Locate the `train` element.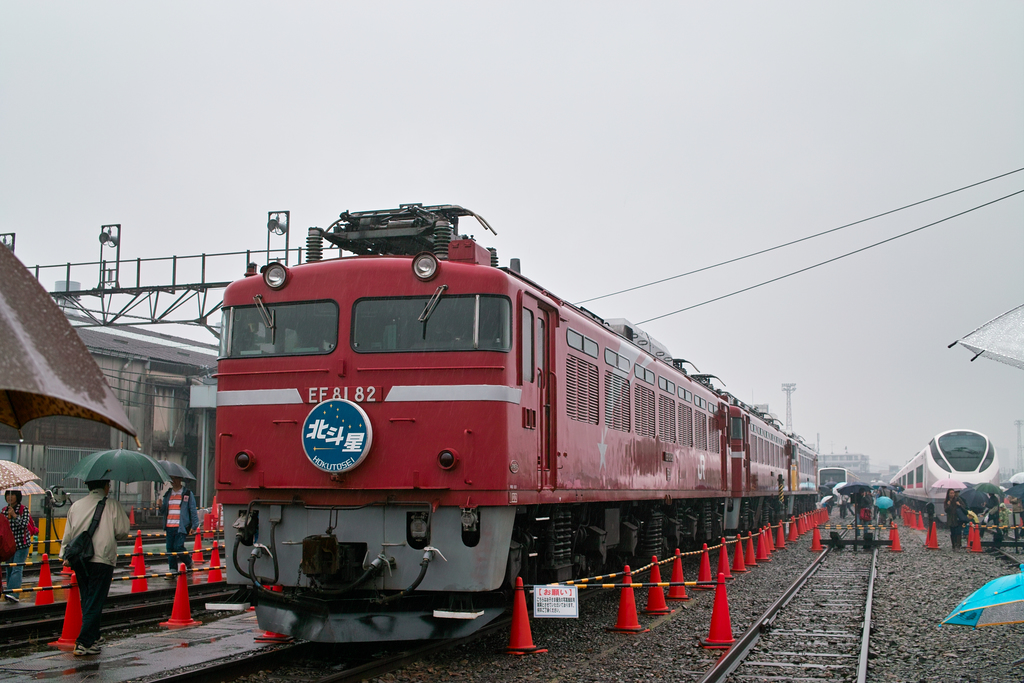
Element bbox: (x1=822, y1=471, x2=865, y2=497).
